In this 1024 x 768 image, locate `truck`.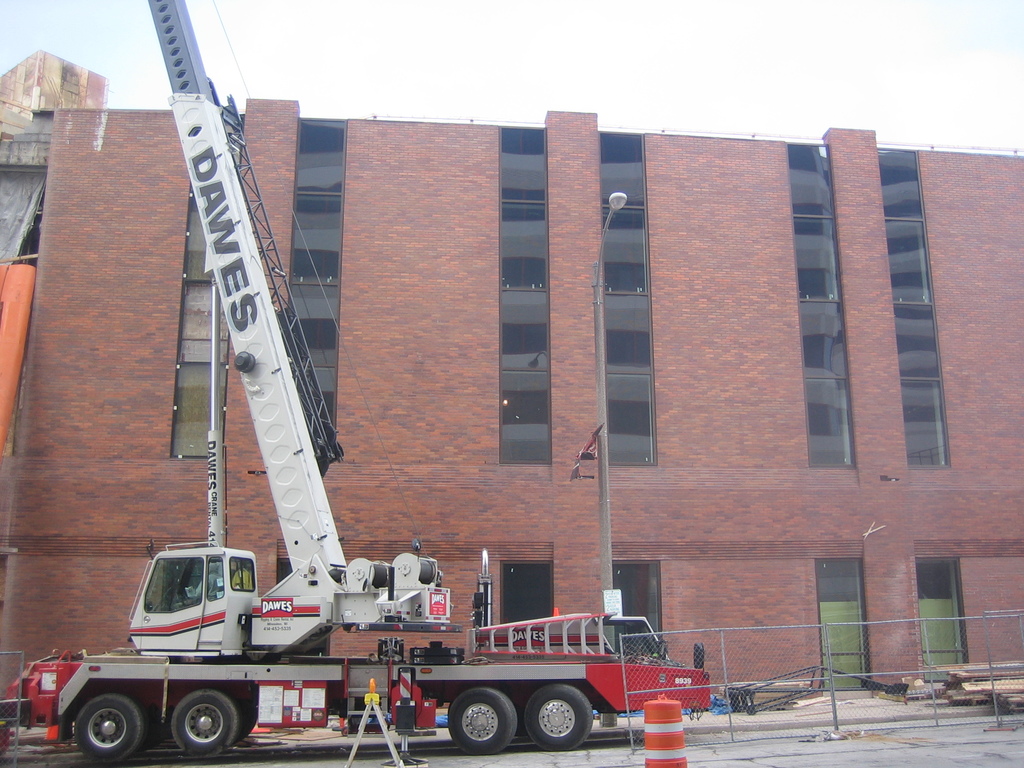
Bounding box: region(127, 3, 476, 666).
